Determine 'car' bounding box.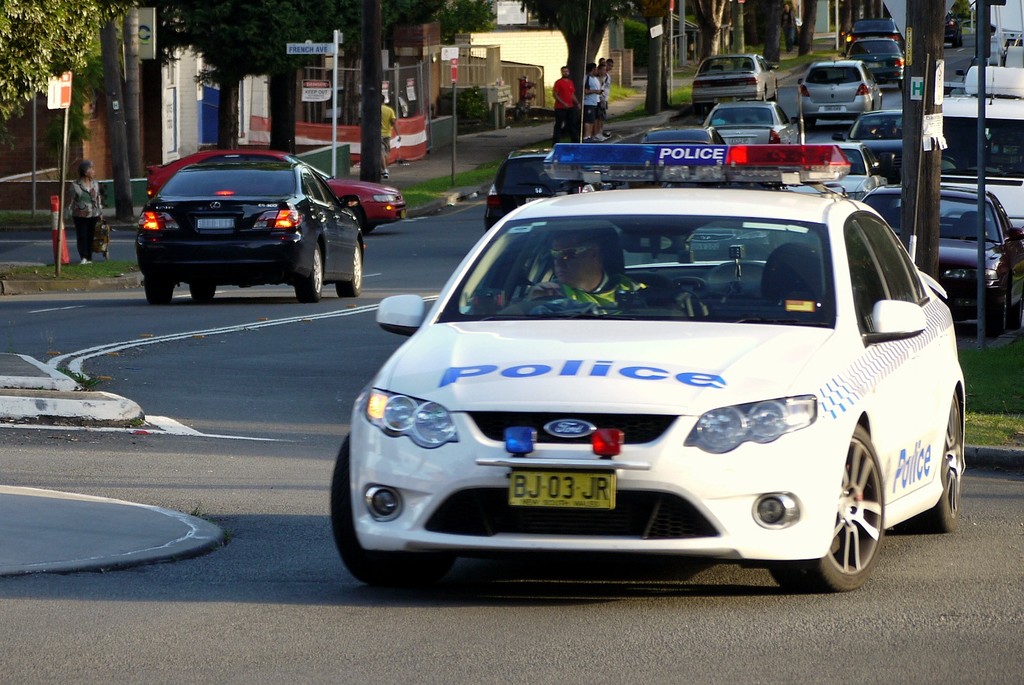
Determined: bbox=(691, 49, 771, 110).
